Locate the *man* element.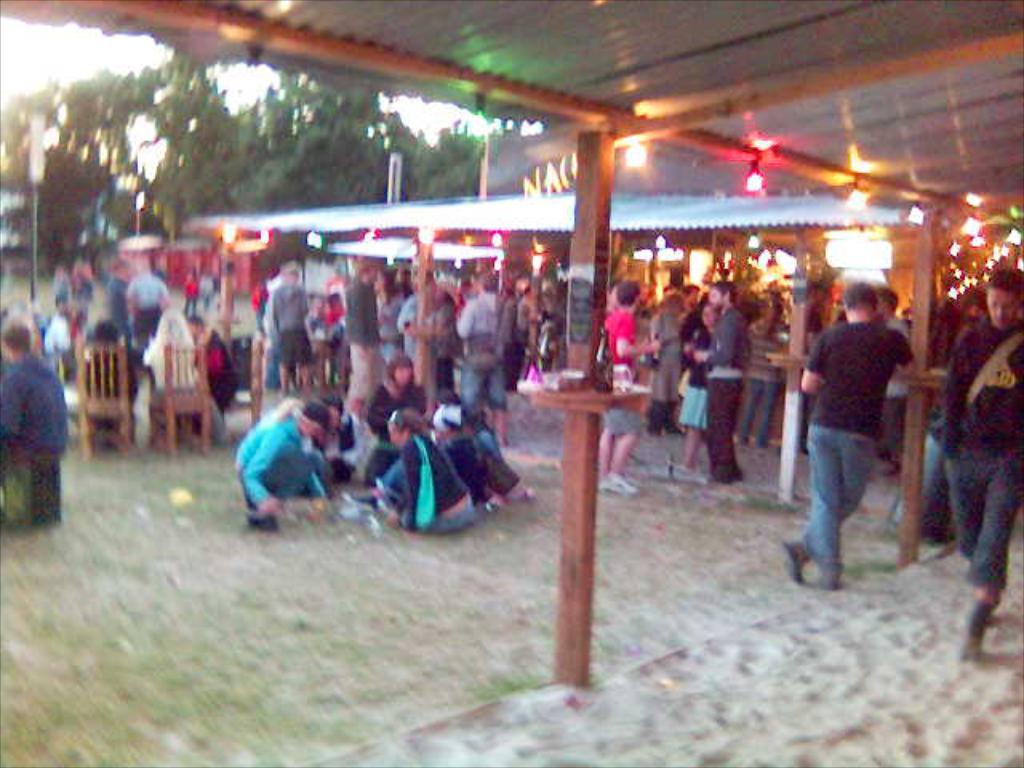
Element bbox: (446, 274, 517, 438).
